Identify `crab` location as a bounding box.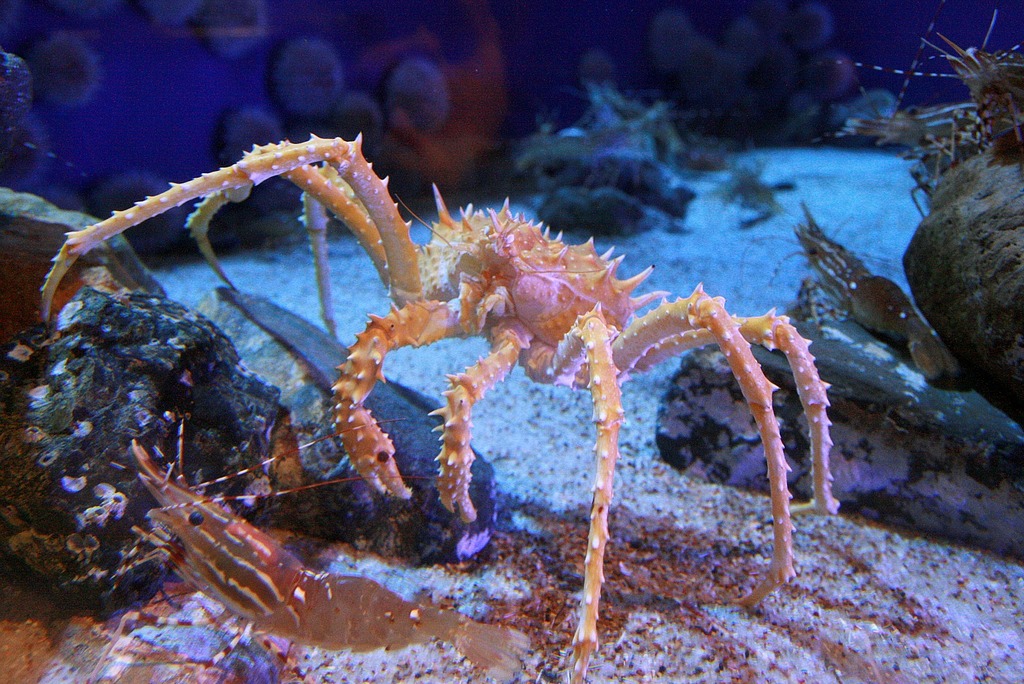
(x1=38, y1=127, x2=834, y2=678).
